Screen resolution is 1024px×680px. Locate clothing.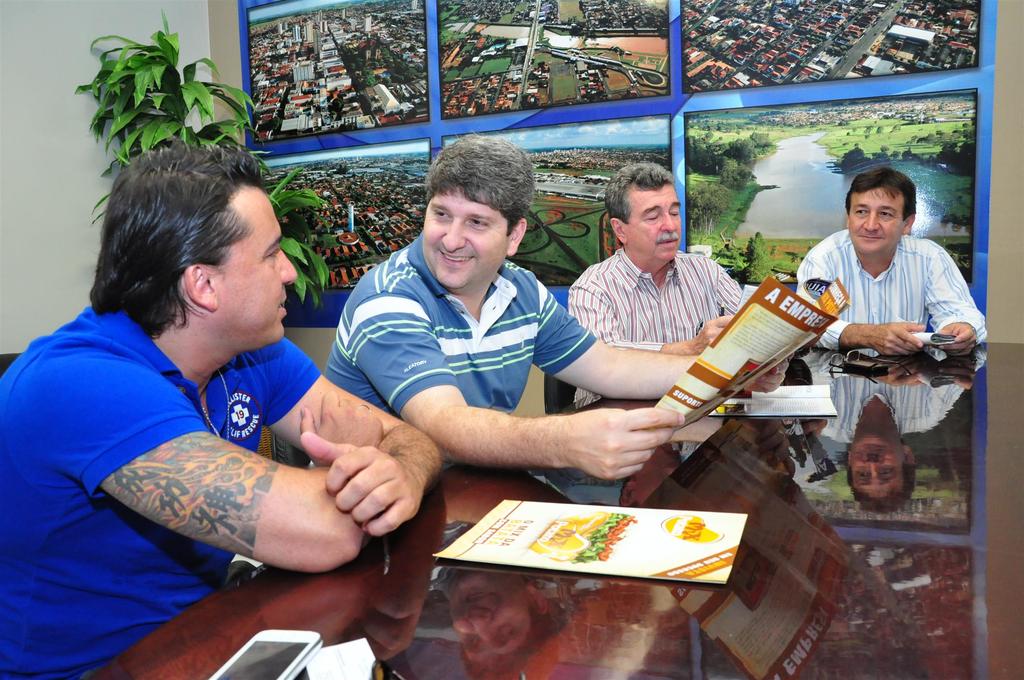
{"x1": 792, "y1": 229, "x2": 988, "y2": 346}.
